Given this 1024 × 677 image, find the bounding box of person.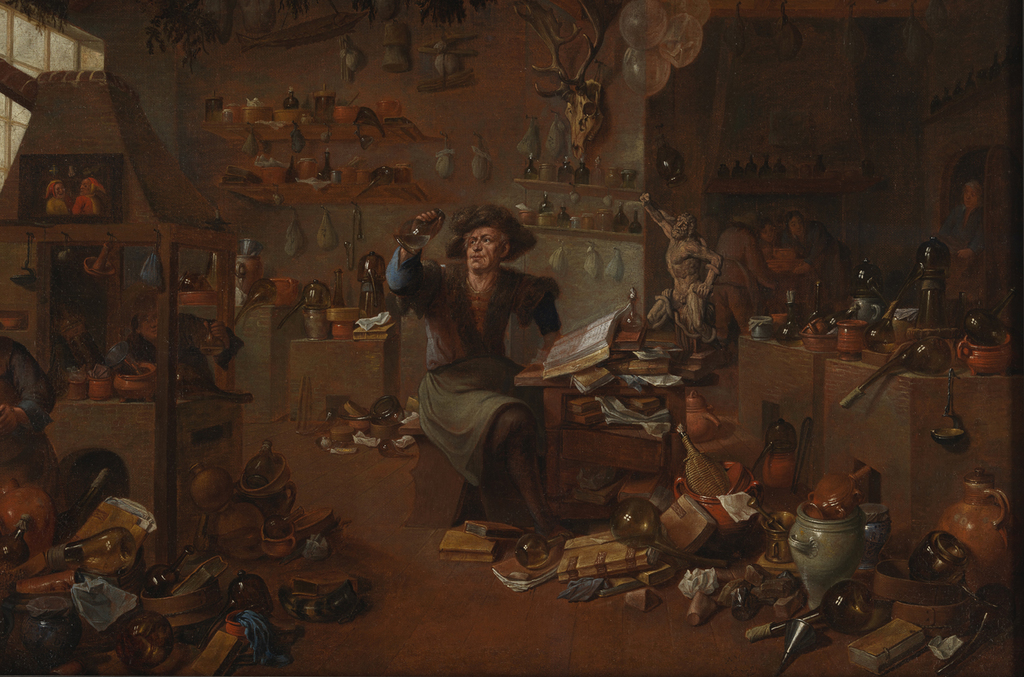
box=[777, 205, 851, 310].
